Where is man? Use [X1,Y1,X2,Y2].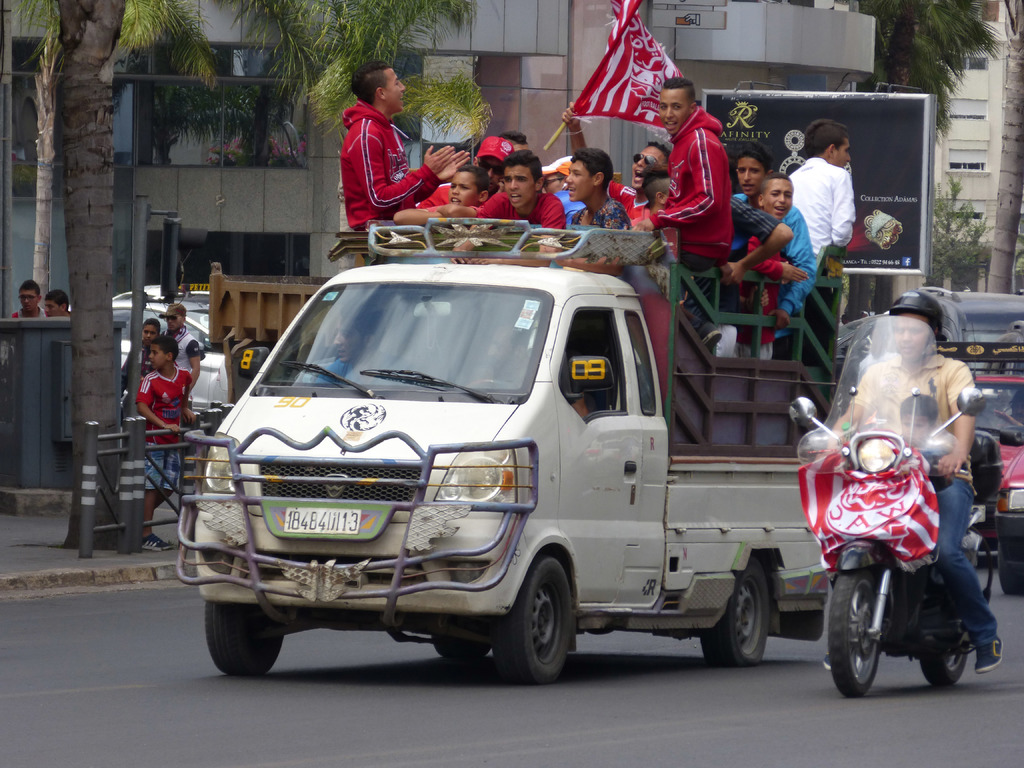
[727,152,817,300].
